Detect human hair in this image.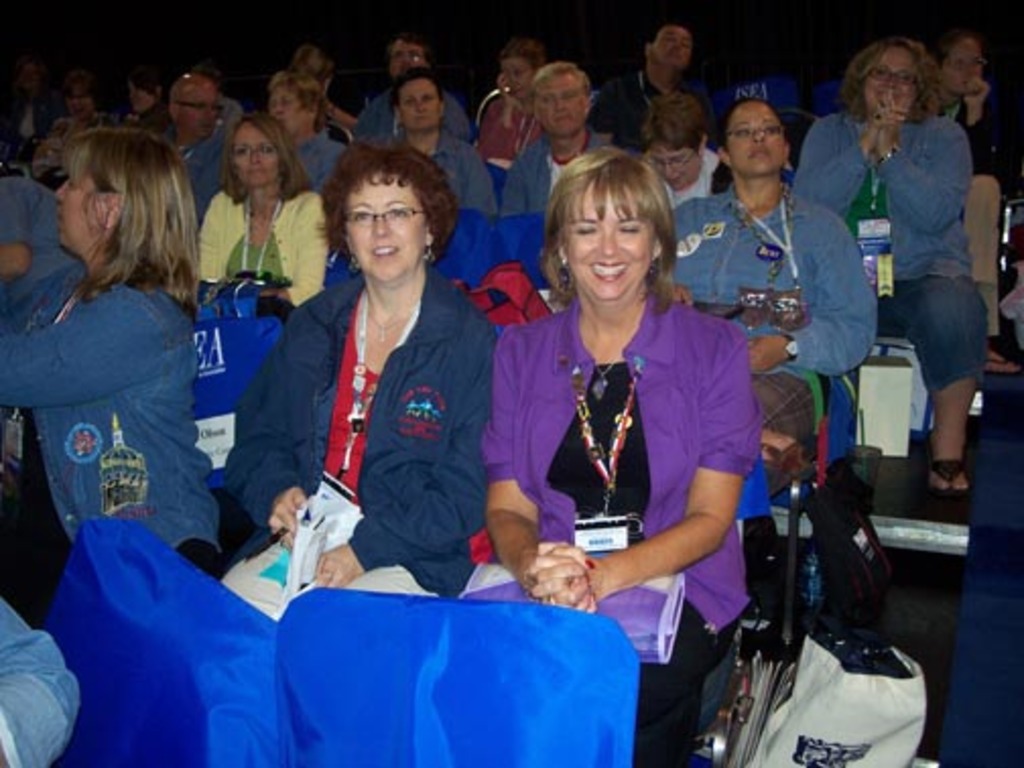
Detection: 223,112,311,197.
